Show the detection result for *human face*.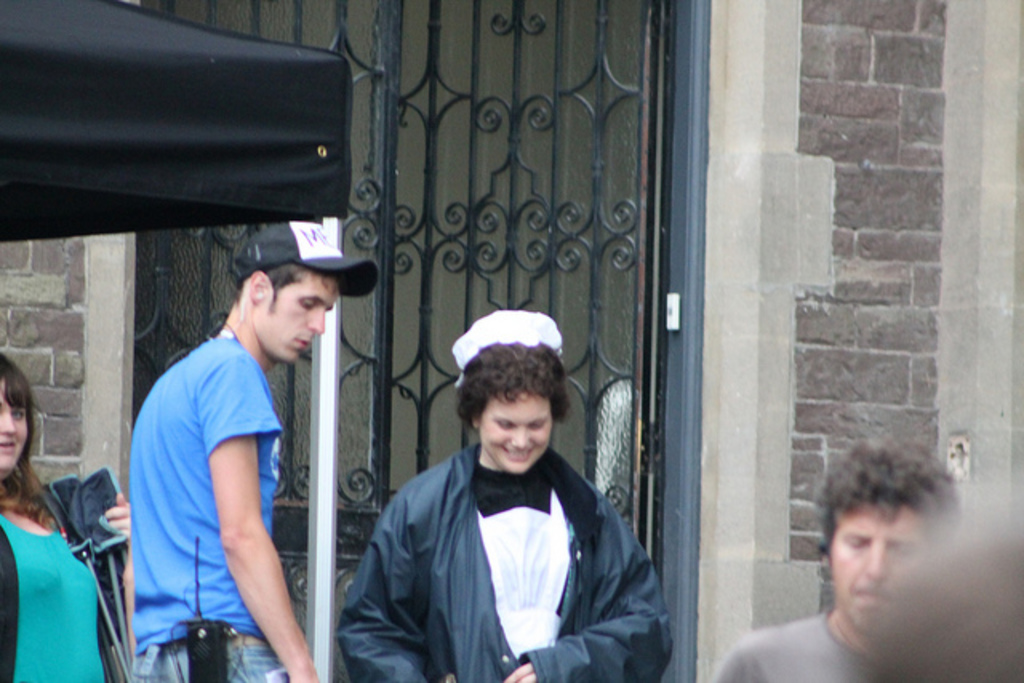
region(250, 270, 341, 365).
